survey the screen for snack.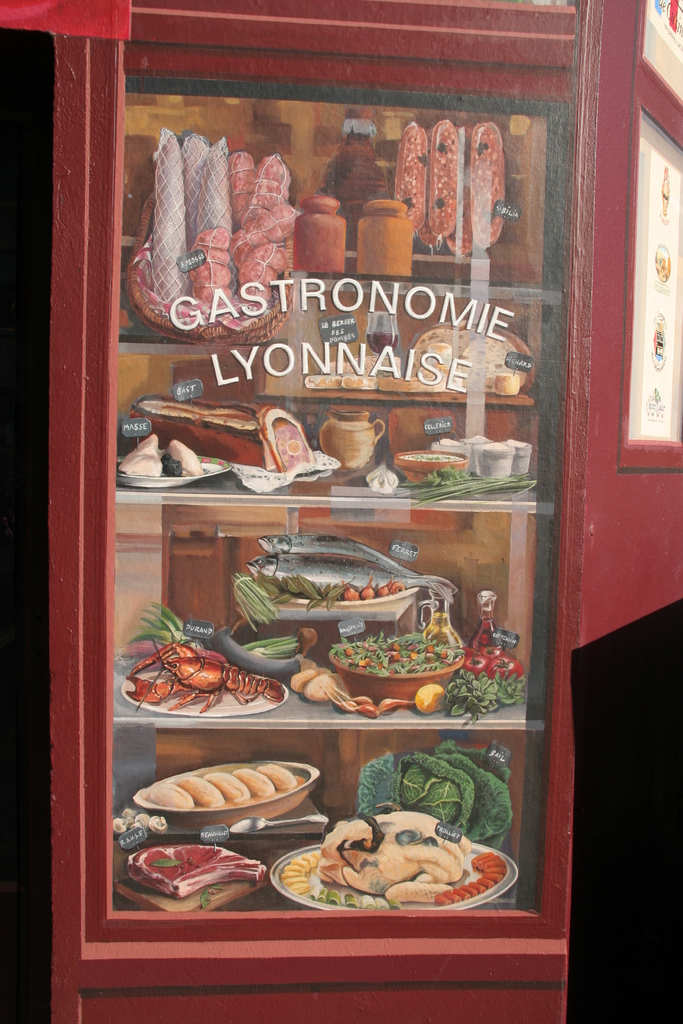
Survey found: 147/764/302/821.
